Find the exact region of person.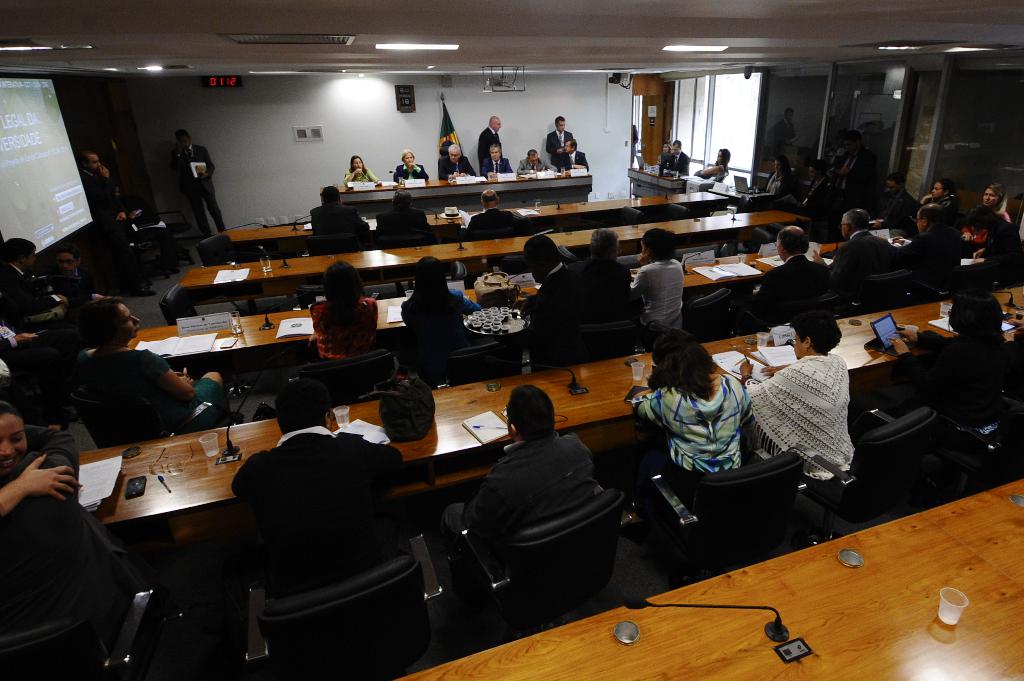
Exact region: detection(483, 141, 515, 177).
